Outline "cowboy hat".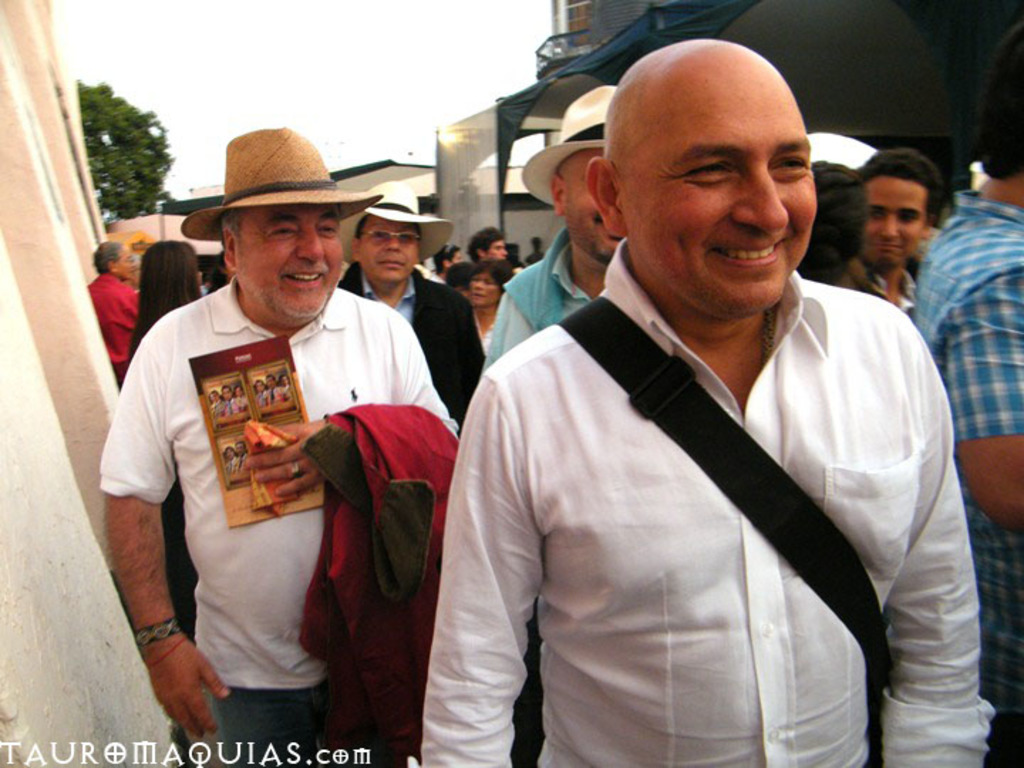
Outline: box=[519, 87, 626, 216].
